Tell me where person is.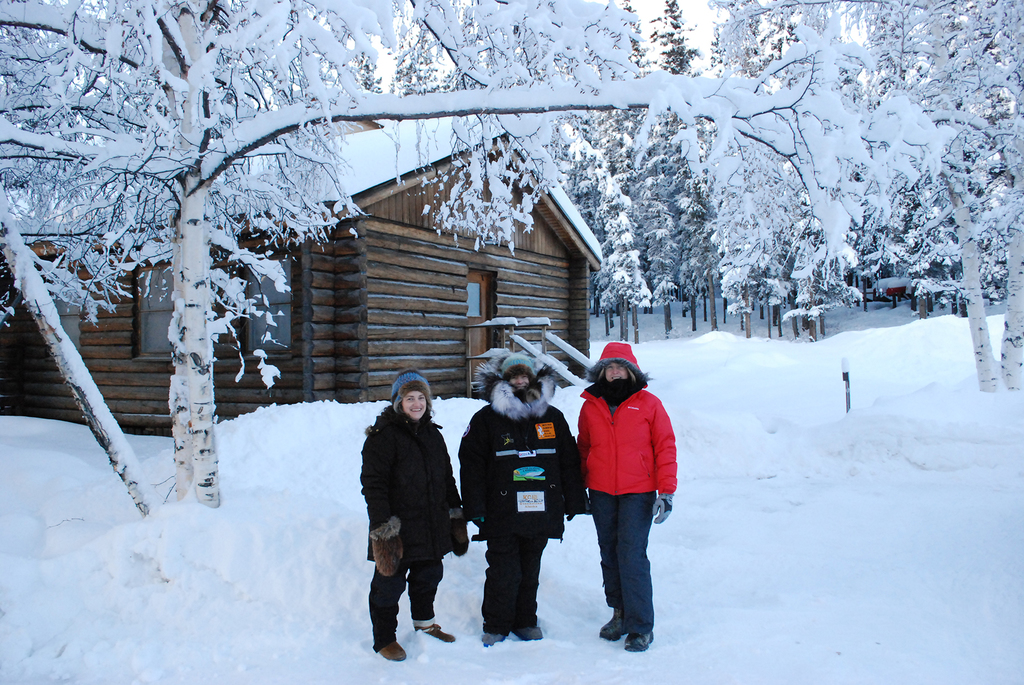
person is at (x1=578, y1=344, x2=681, y2=651).
